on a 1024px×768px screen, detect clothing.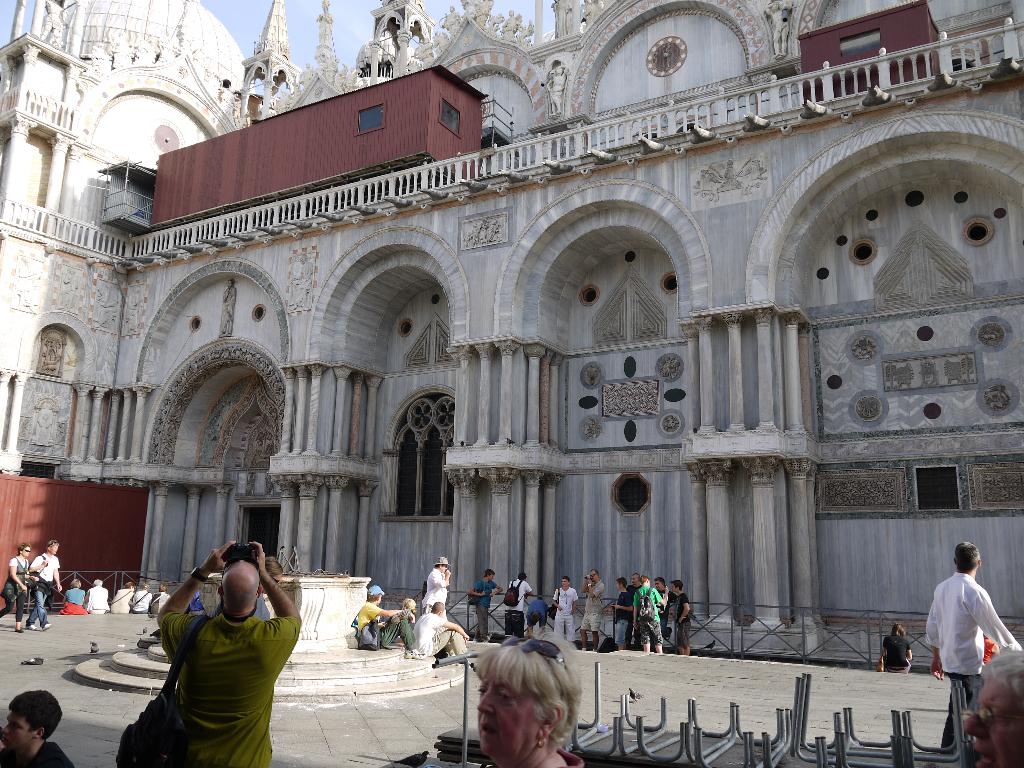
(415,611,472,667).
